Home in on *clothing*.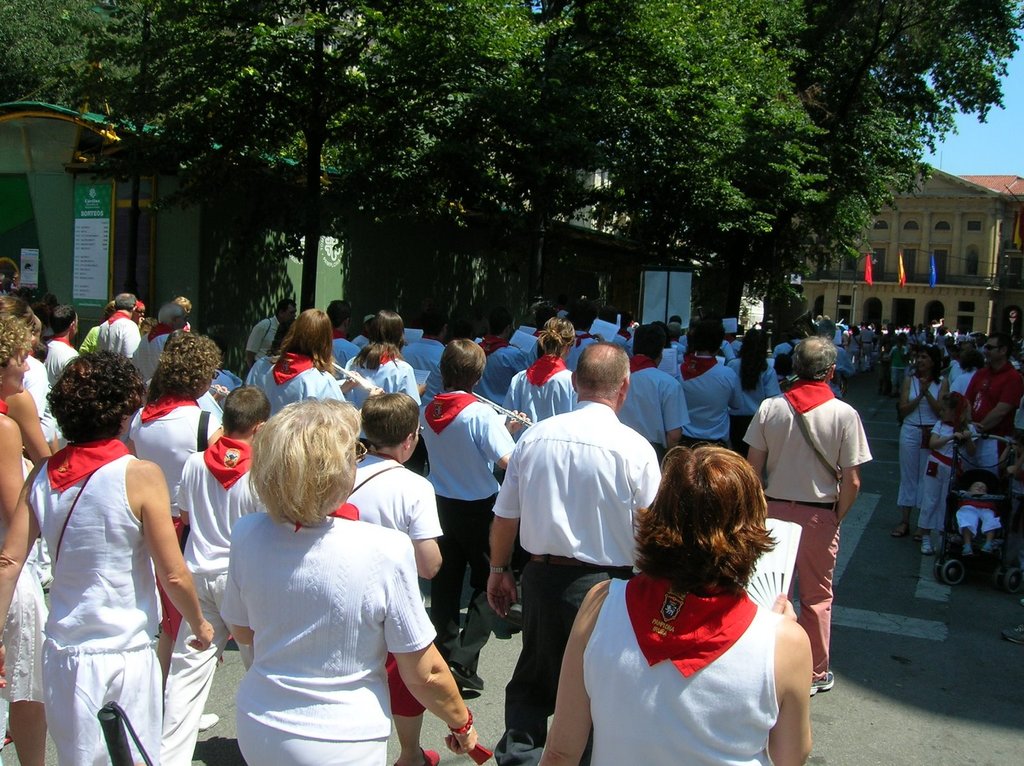
Homed in at {"x1": 419, "y1": 391, "x2": 524, "y2": 666}.
